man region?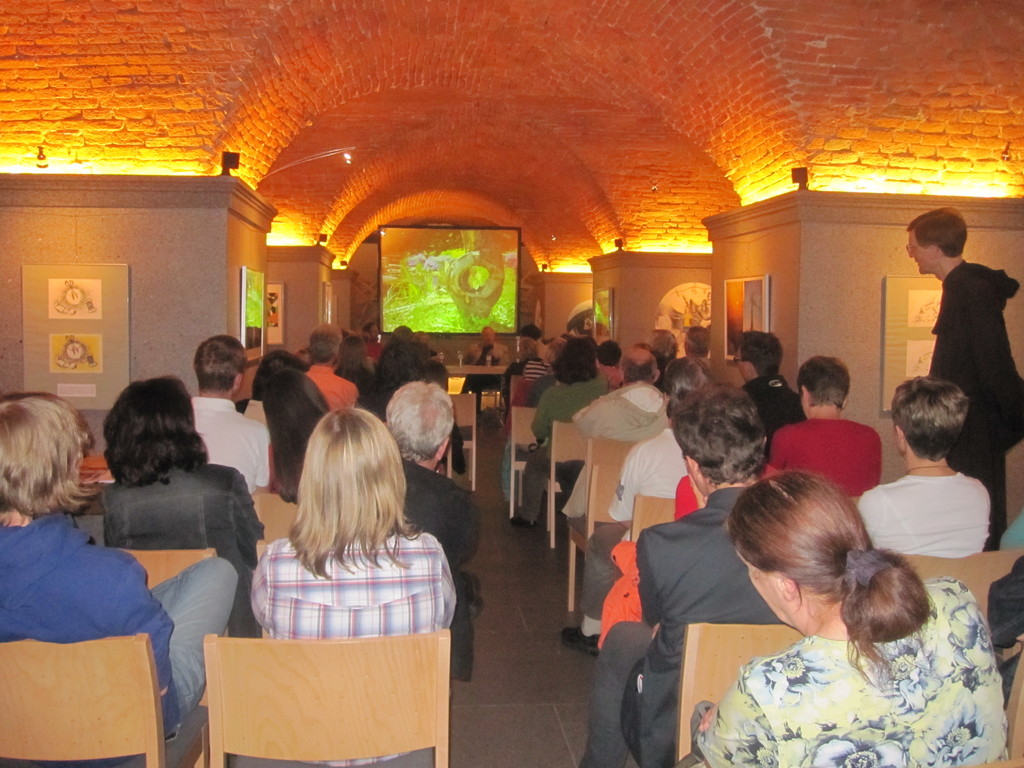
BBox(567, 342, 682, 540)
